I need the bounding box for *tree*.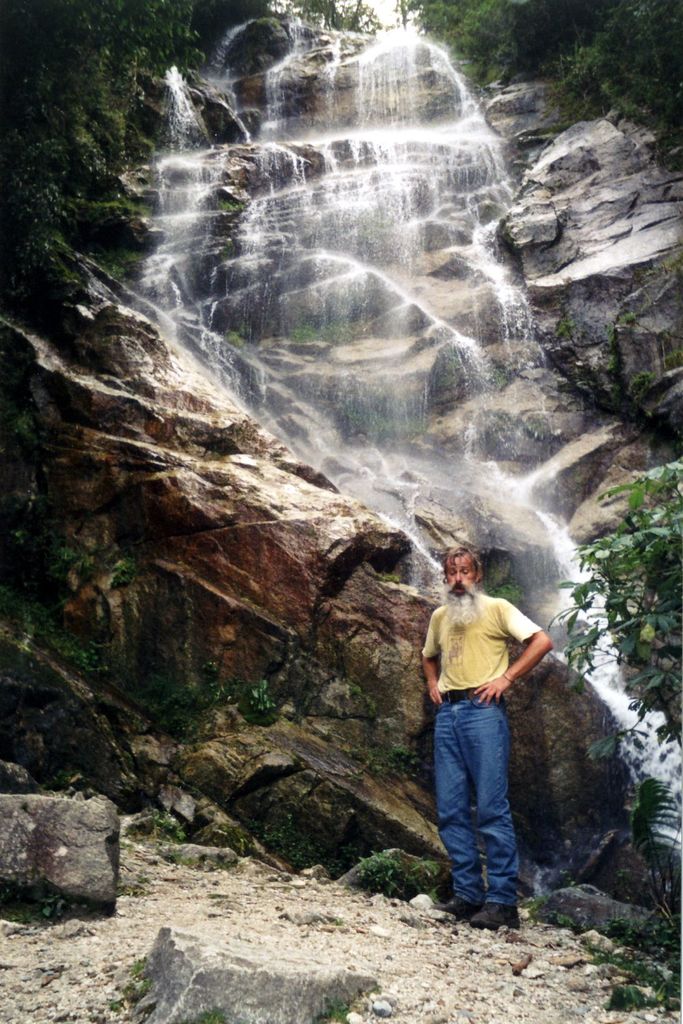
Here it is: rect(0, 0, 278, 303).
